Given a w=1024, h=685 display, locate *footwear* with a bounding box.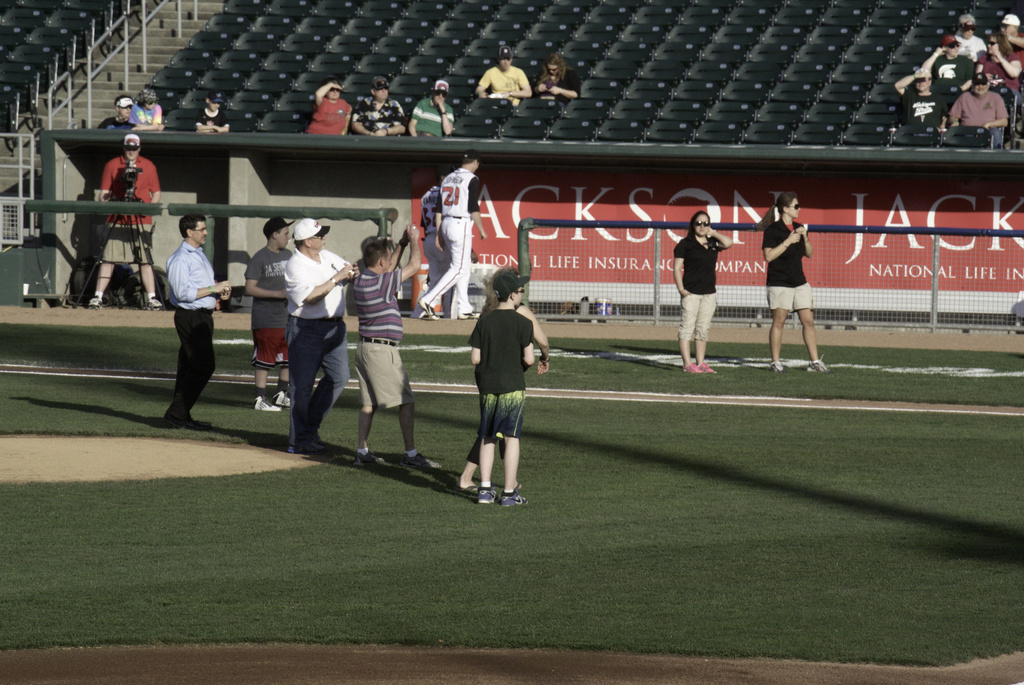
Located: {"x1": 289, "y1": 443, "x2": 323, "y2": 454}.
